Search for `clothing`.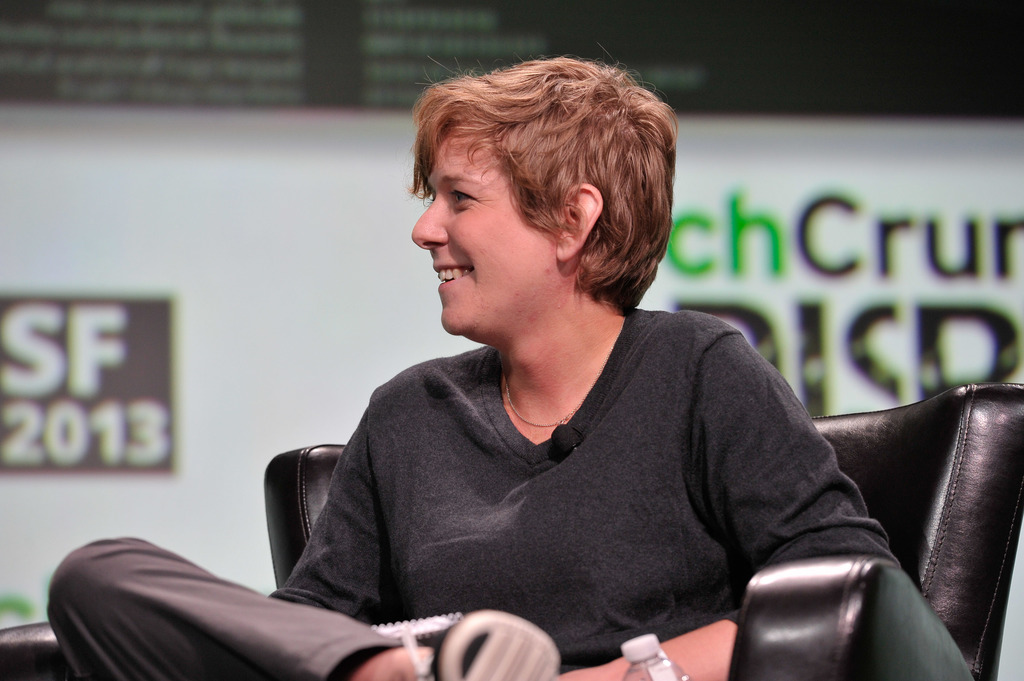
Found at bbox(262, 309, 893, 675).
